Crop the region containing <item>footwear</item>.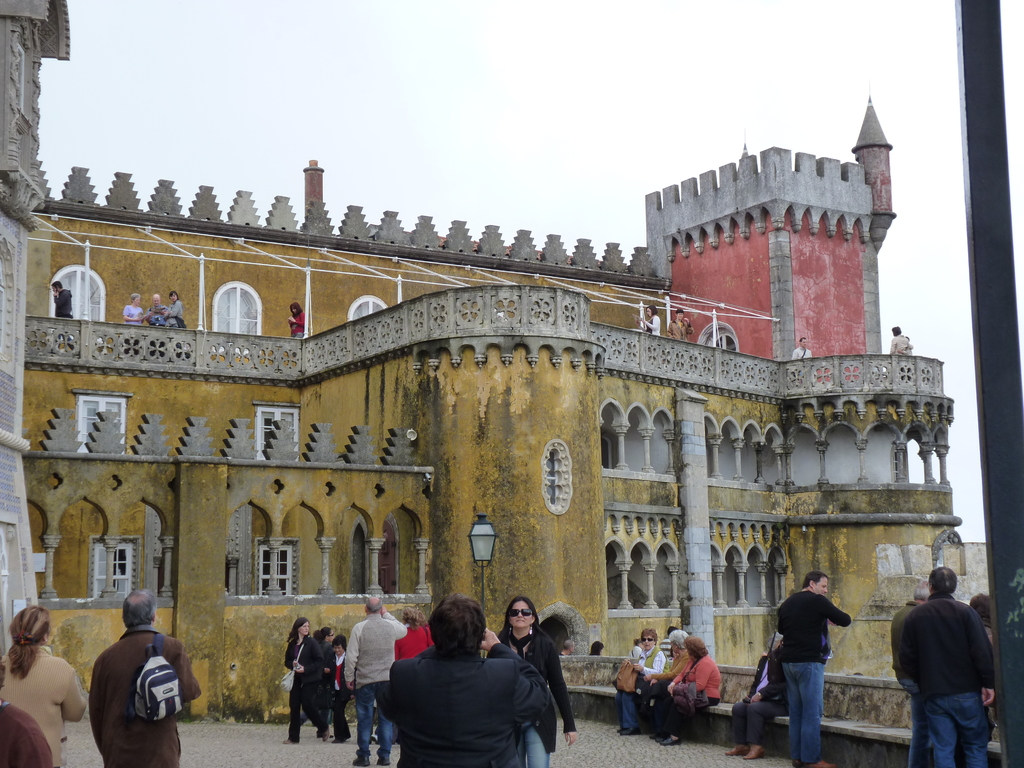
Crop region: BBox(353, 756, 369, 766).
